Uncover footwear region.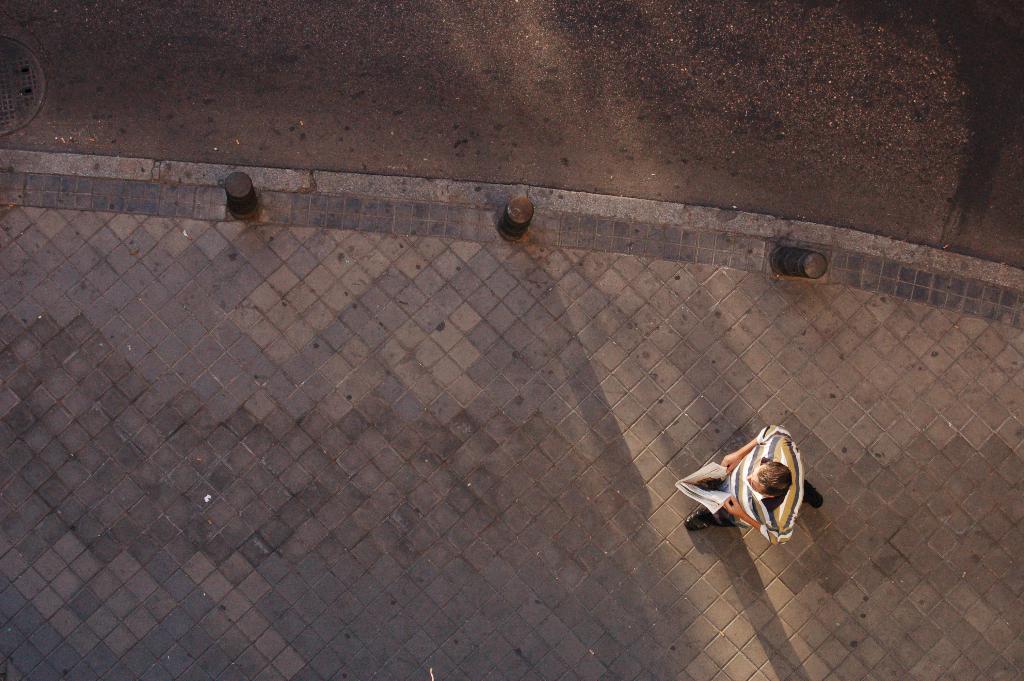
Uncovered: bbox=[685, 507, 716, 529].
